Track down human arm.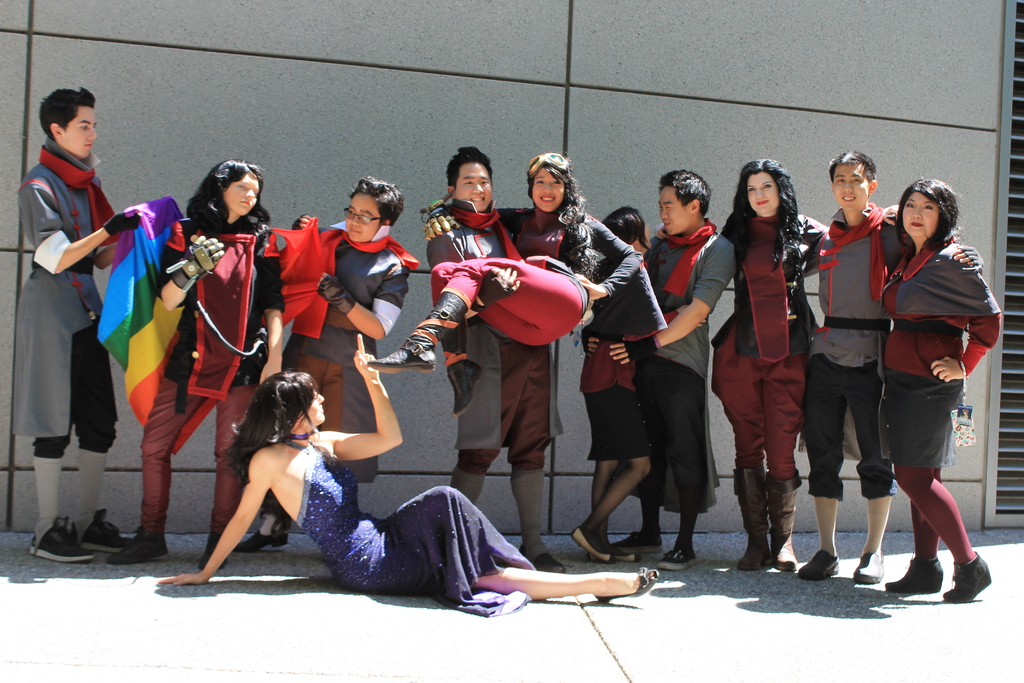
Tracked to 321 400 404 483.
